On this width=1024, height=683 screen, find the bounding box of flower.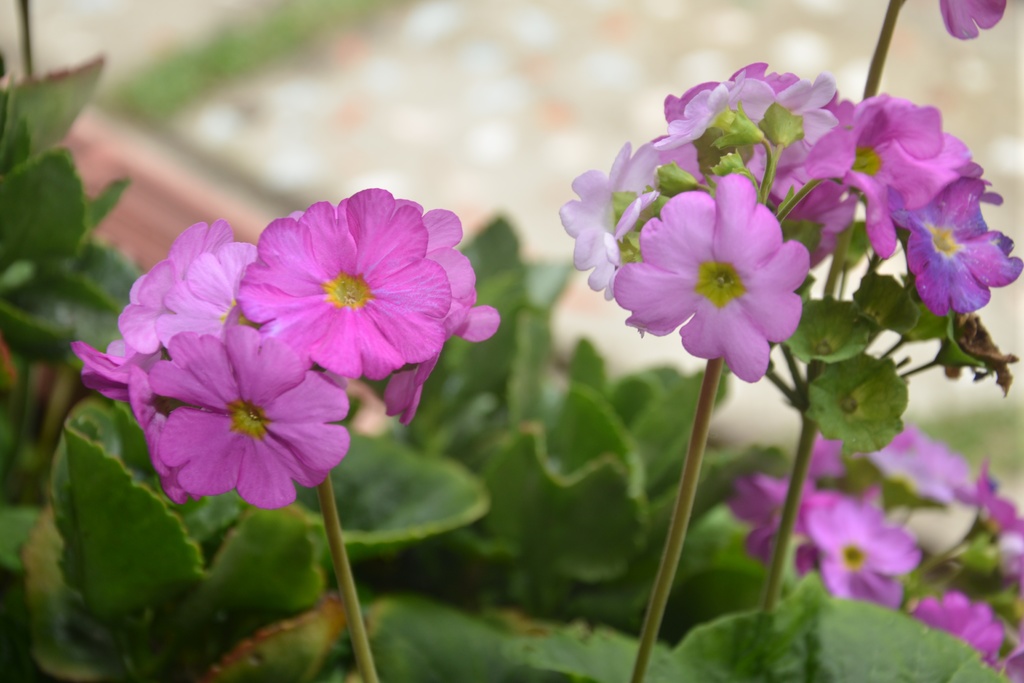
Bounding box: [left=940, top=0, right=1018, bottom=38].
